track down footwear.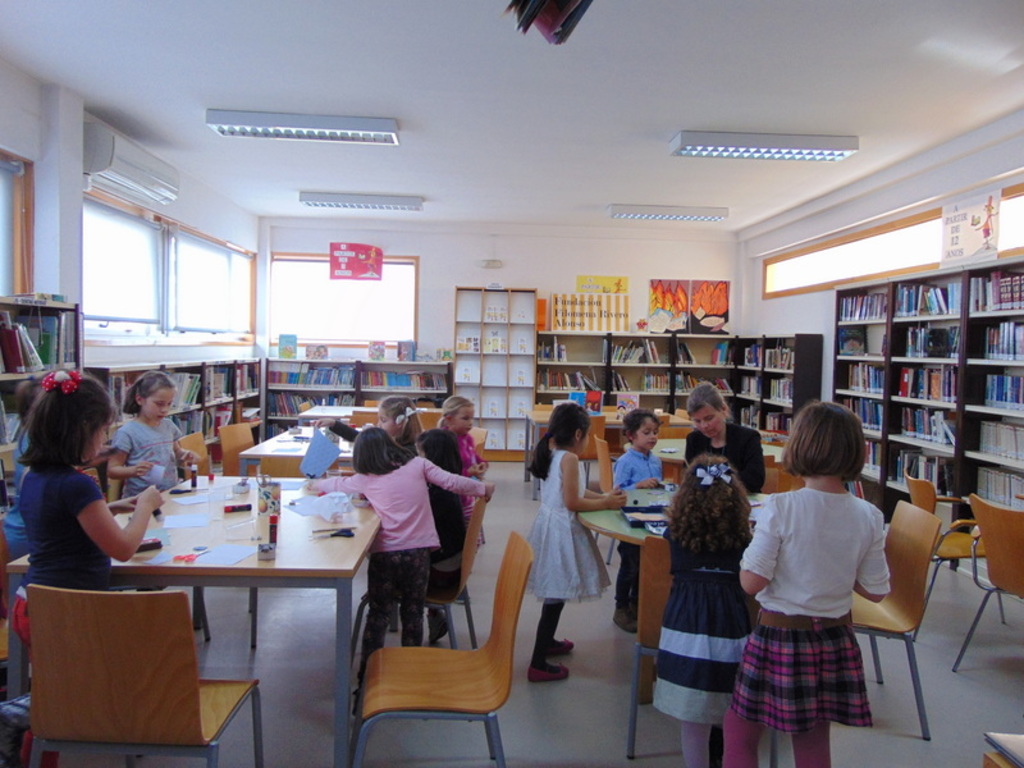
Tracked to [left=631, top=603, right=641, bottom=618].
